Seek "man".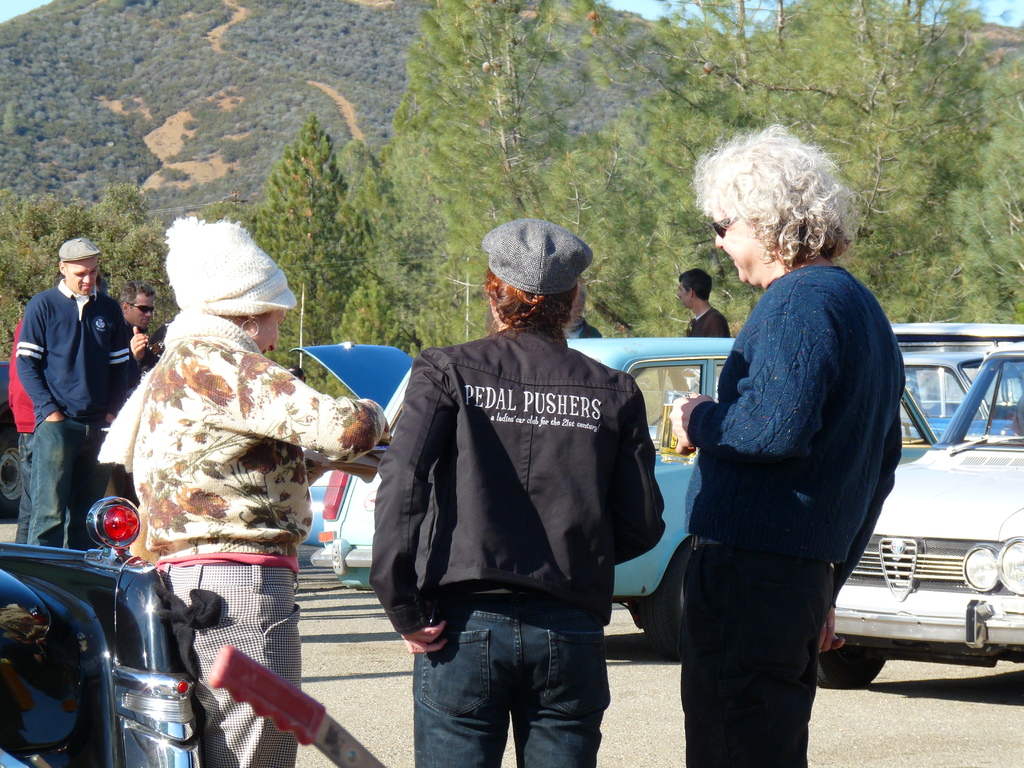
(10,316,38,542).
